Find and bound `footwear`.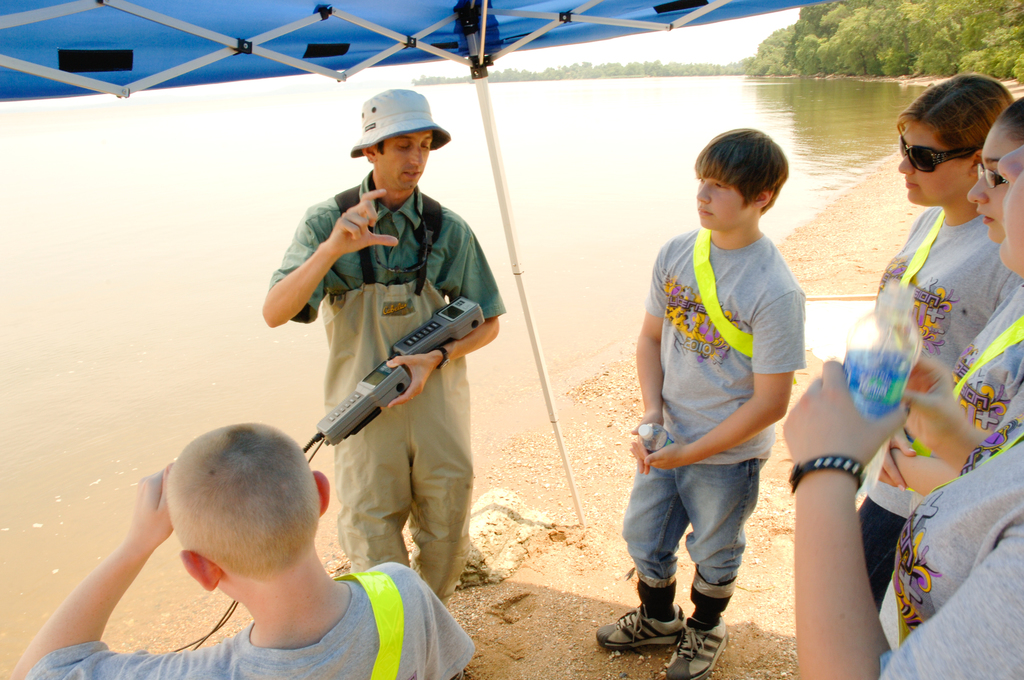
Bound: BBox(616, 588, 705, 661).
